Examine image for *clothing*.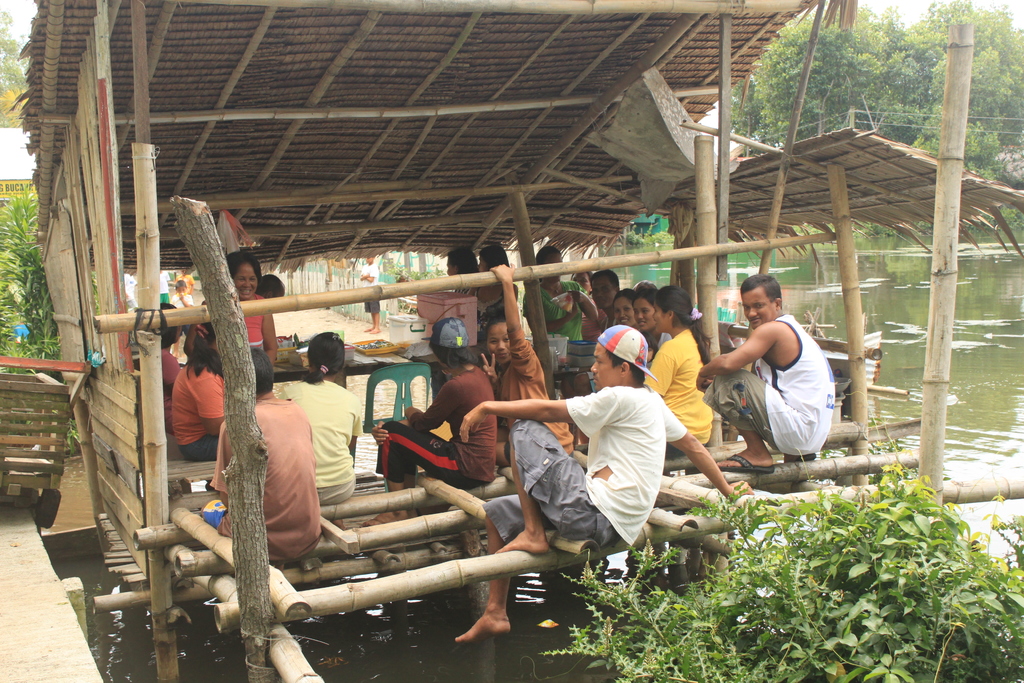
Examination result: BBox(701, 308, 833, 466).
